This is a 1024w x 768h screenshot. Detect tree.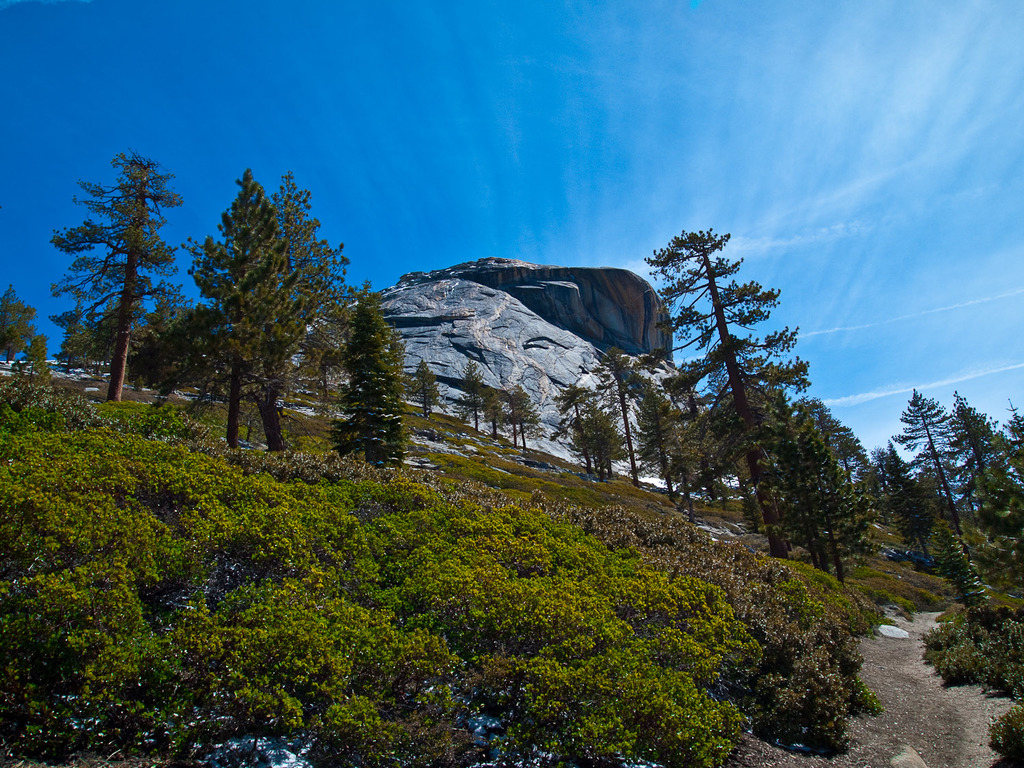
(x1=0, y1=285, x2=43, y2=362).
